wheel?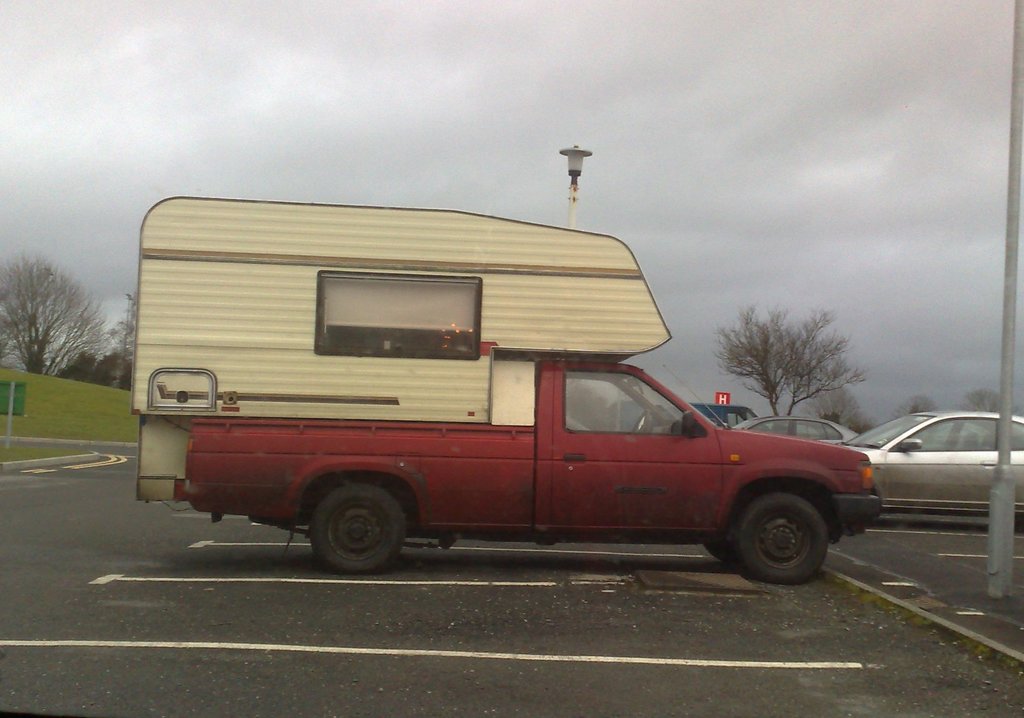
detection(706, 536, 738, 569)
